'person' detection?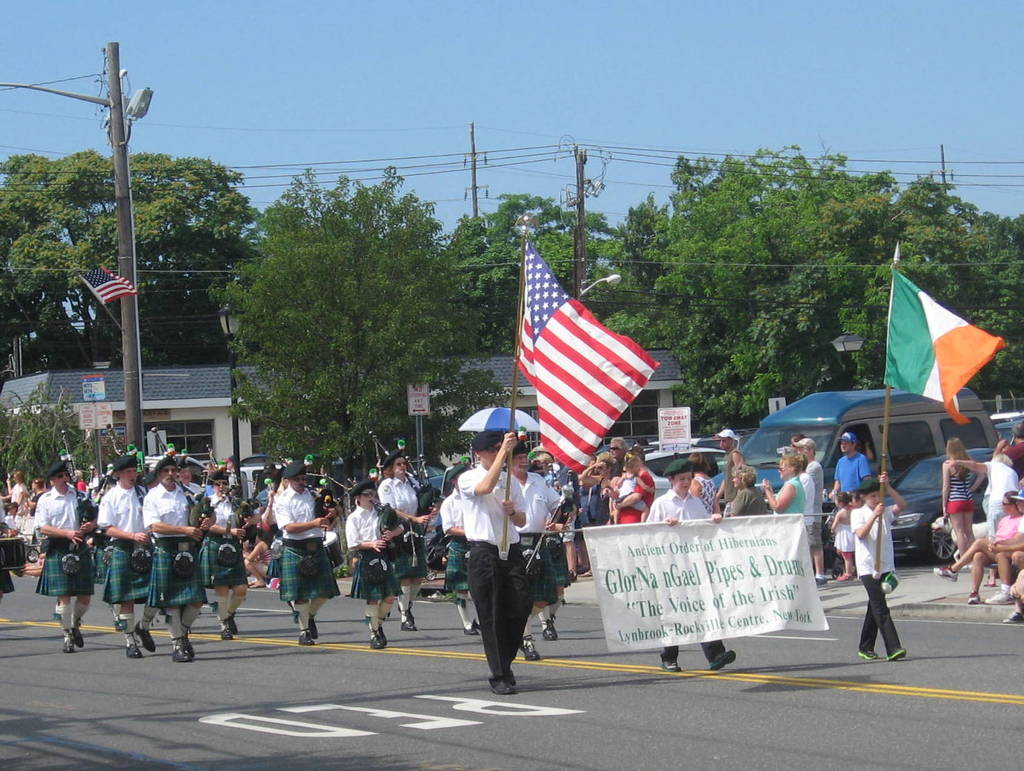
(x1=609, y1=447, x2=659, y2=515)
